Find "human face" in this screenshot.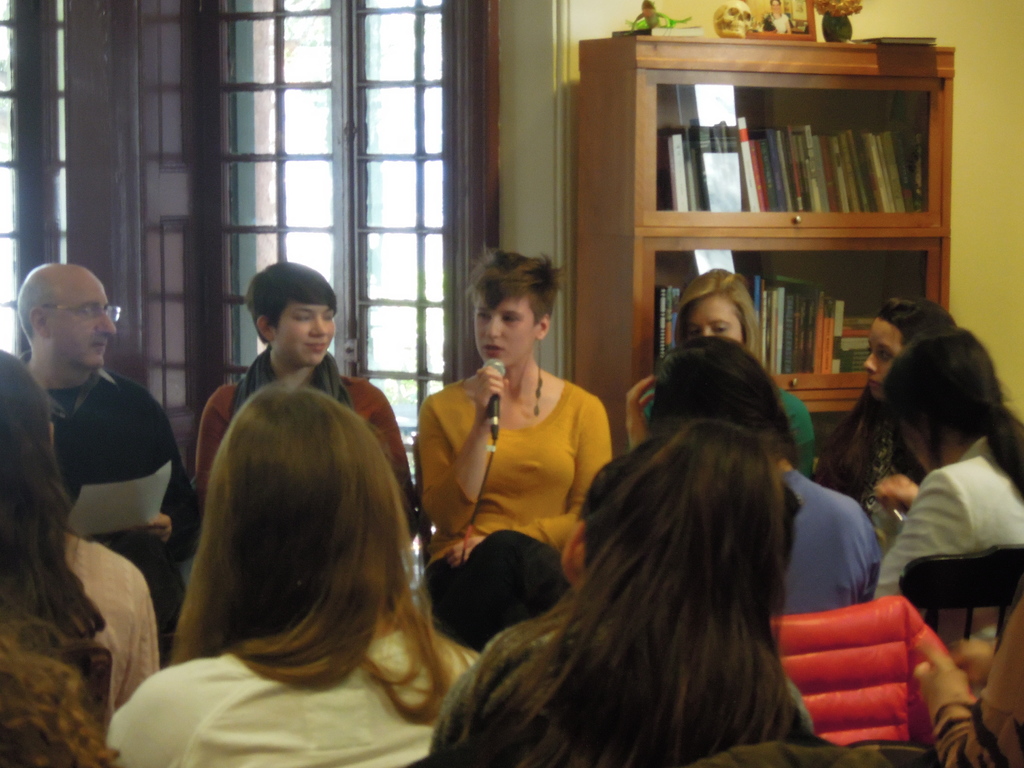
The bounding box for "human face" is crop(276, 306, 337, 359).
